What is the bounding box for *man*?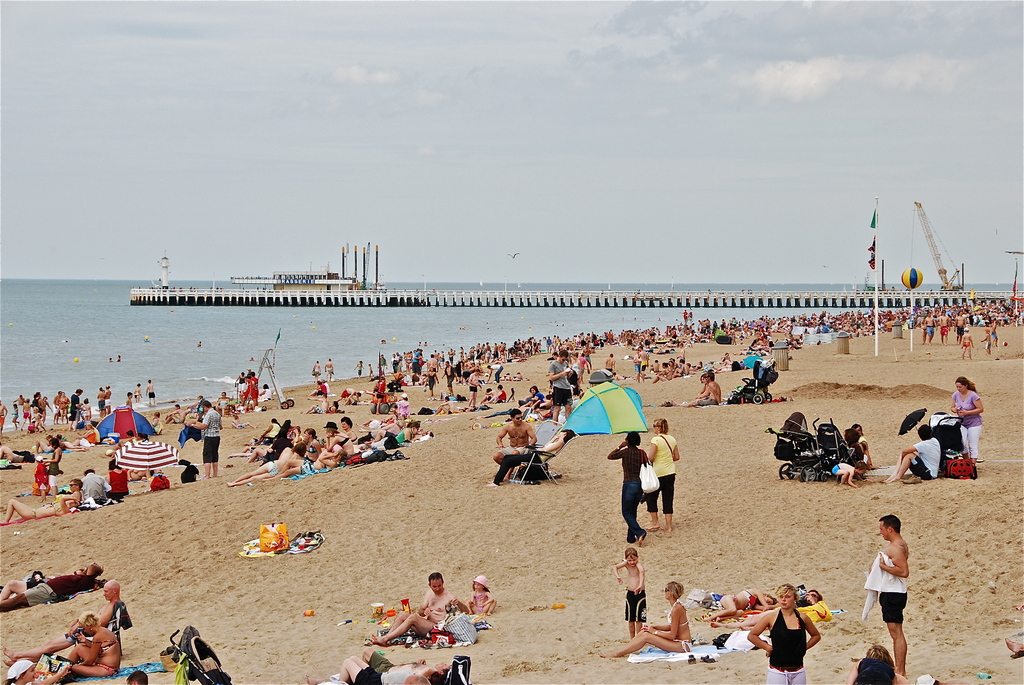
{"left": 79, "top": 468, "right": 111, "bottom": 503}.
